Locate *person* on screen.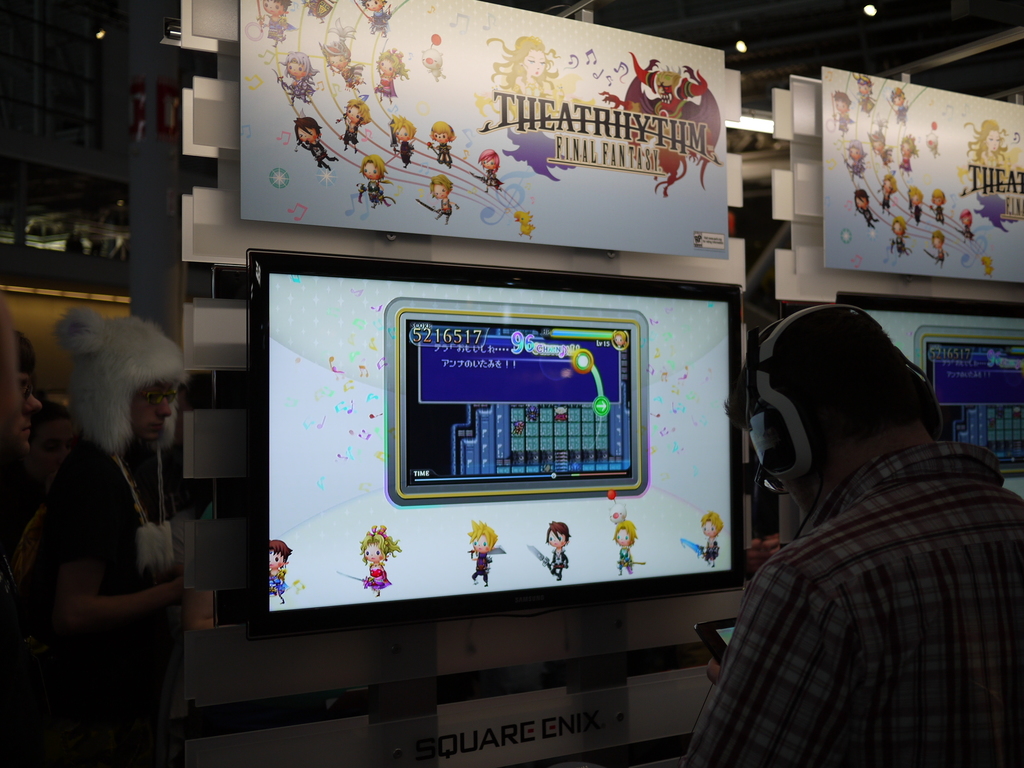
On screen at bbox=(351, 519, 401, 597).
